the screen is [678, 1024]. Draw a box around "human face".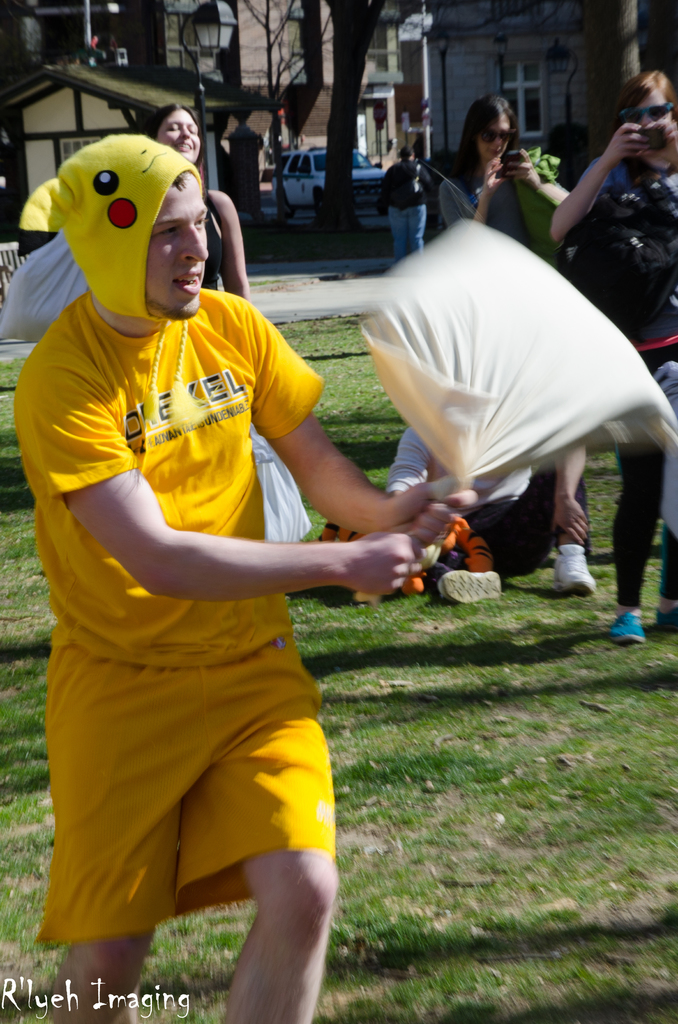
bbox(628, 87, 677, 154).
